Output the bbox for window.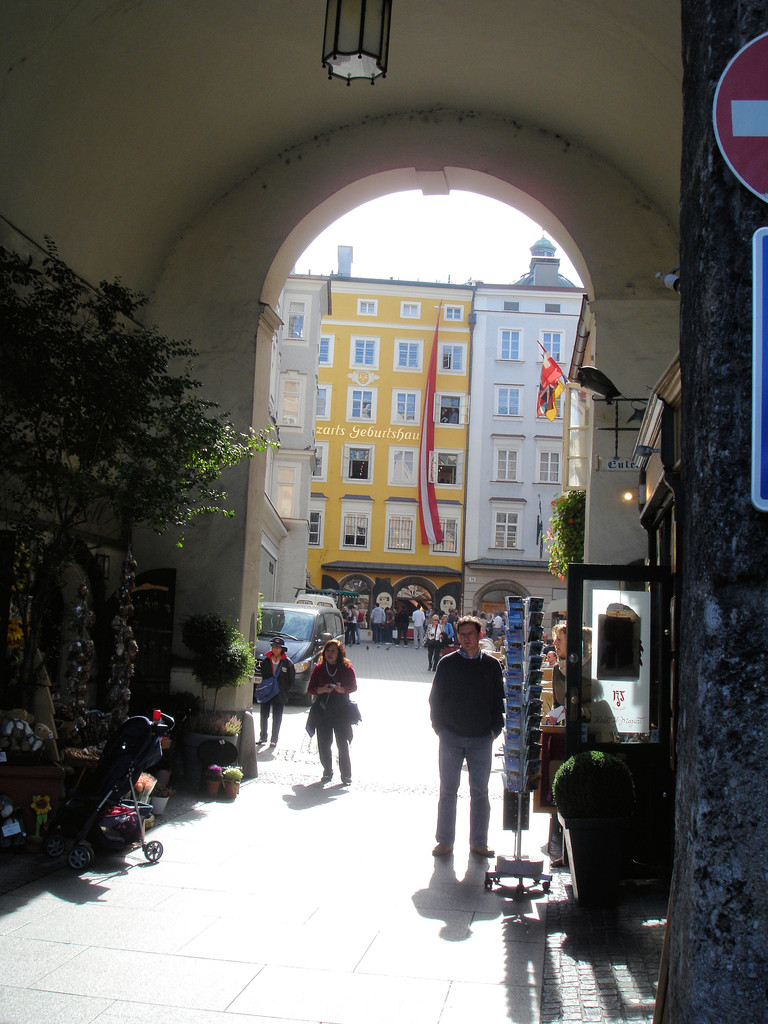
x1=427 y1=504 x2=462 y2=559.
